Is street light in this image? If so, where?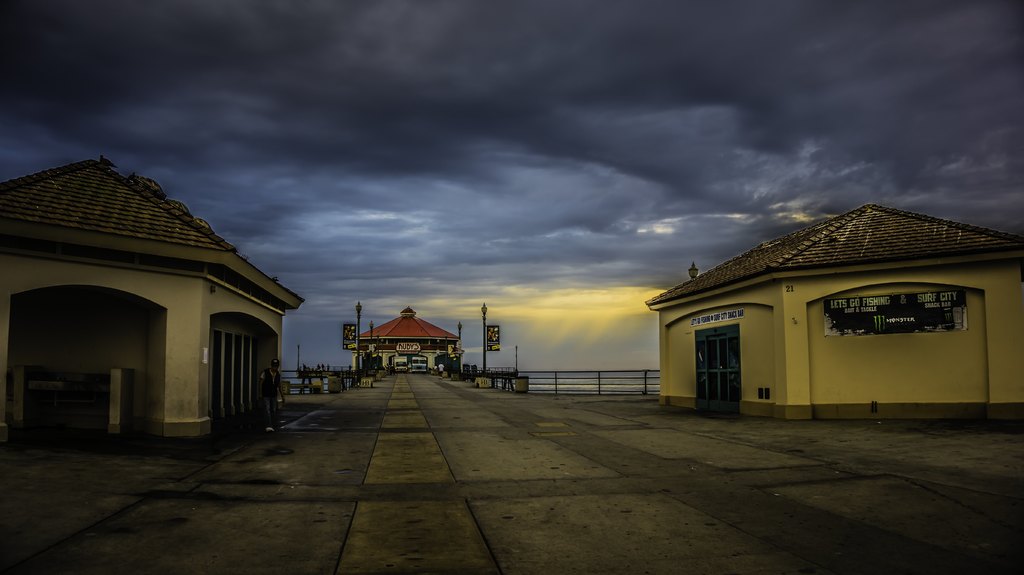
Yes, at pyautogui.locateOnScreen(355, 303, 360, 383).
